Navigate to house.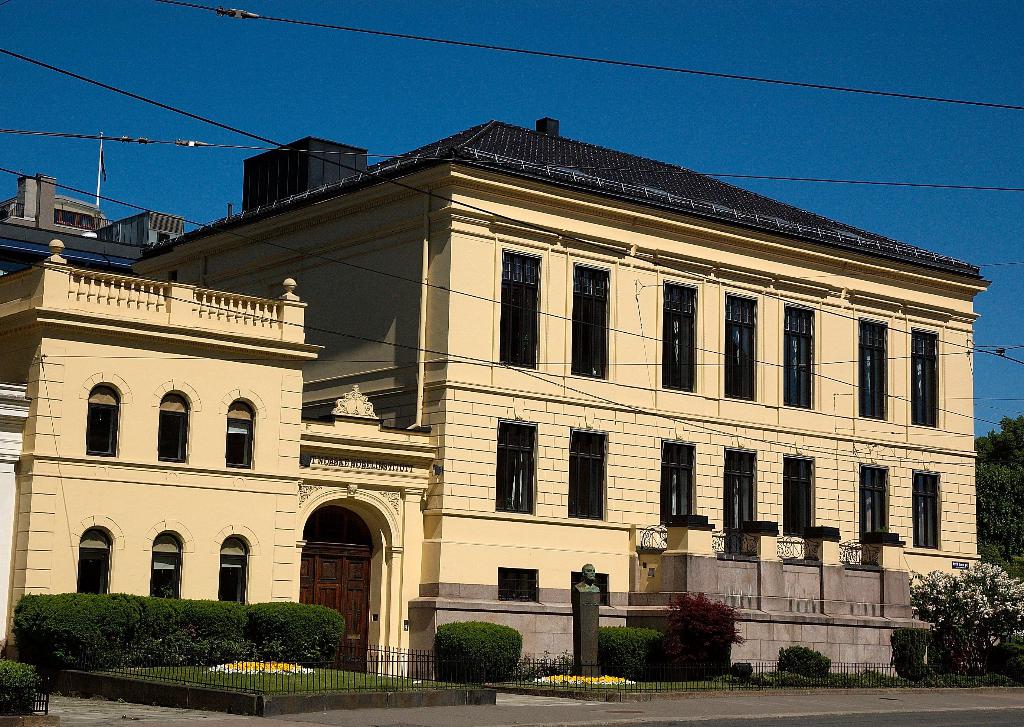
Navigation target: BBox(119, 120, 964, 688).
